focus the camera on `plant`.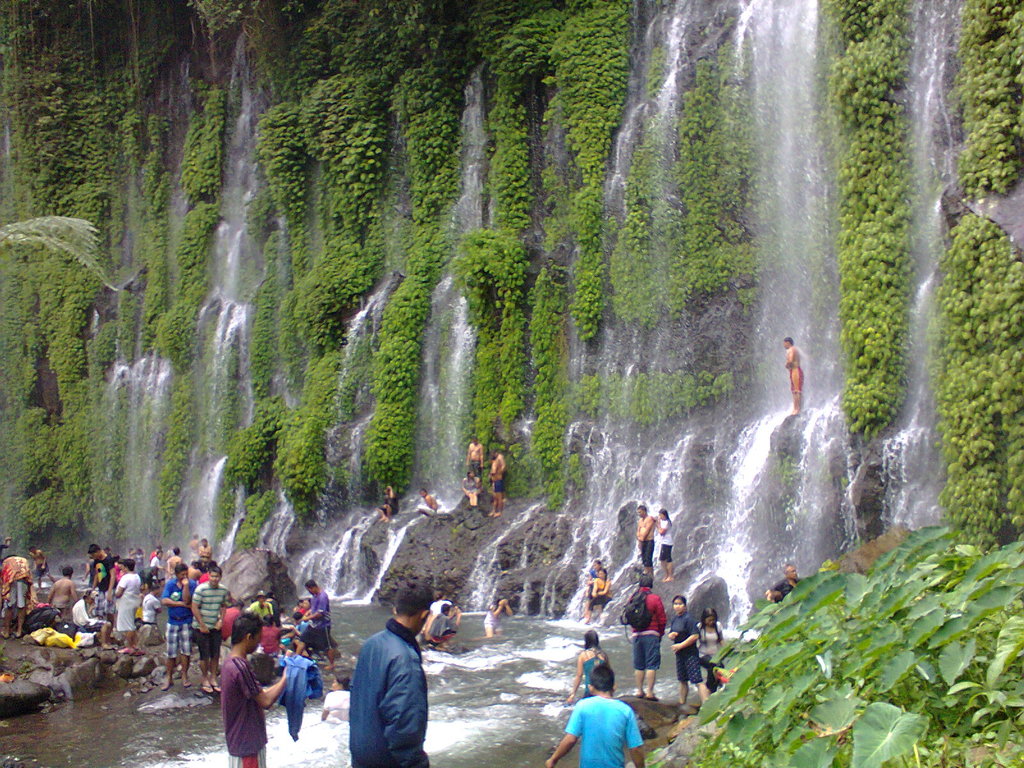
Focus region: <box>255,100,308,280</box>.
